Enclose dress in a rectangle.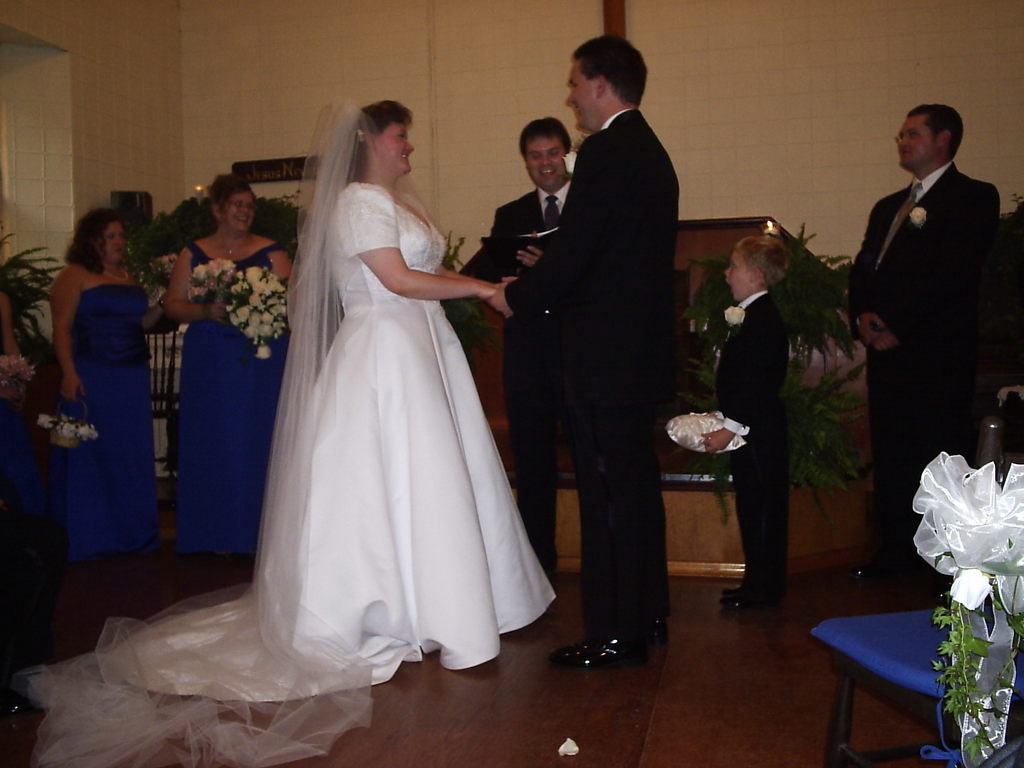
select_region(47, 285, 161, 563).
